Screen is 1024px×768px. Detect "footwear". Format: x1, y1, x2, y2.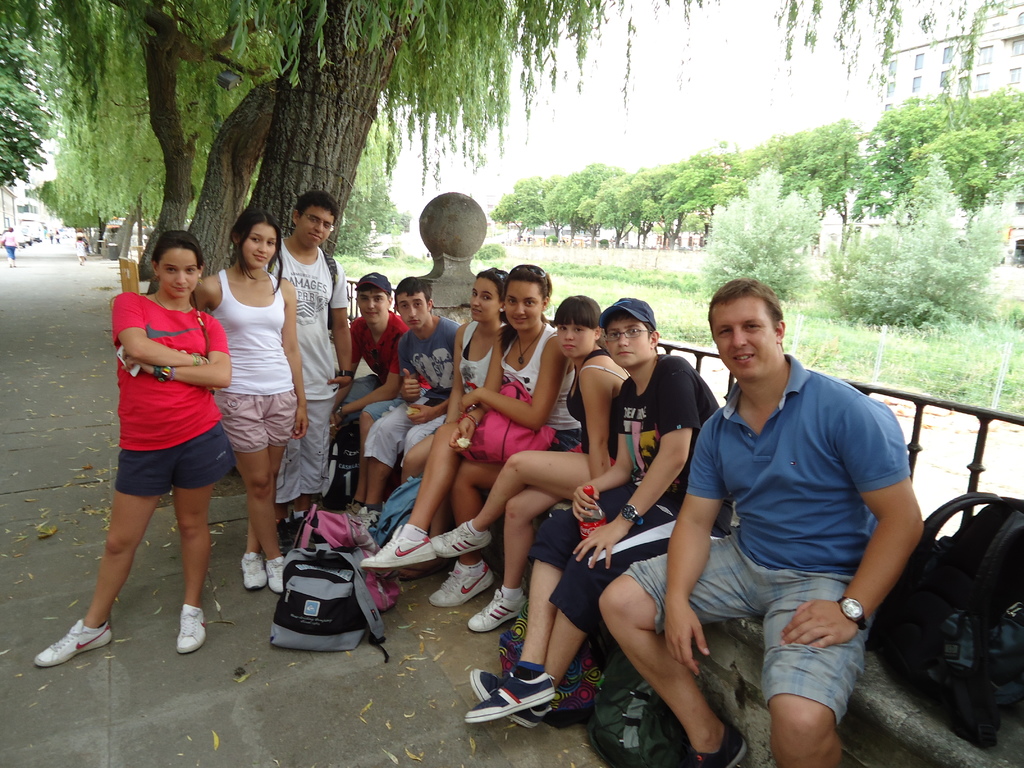
175, 609, 208, 653.
